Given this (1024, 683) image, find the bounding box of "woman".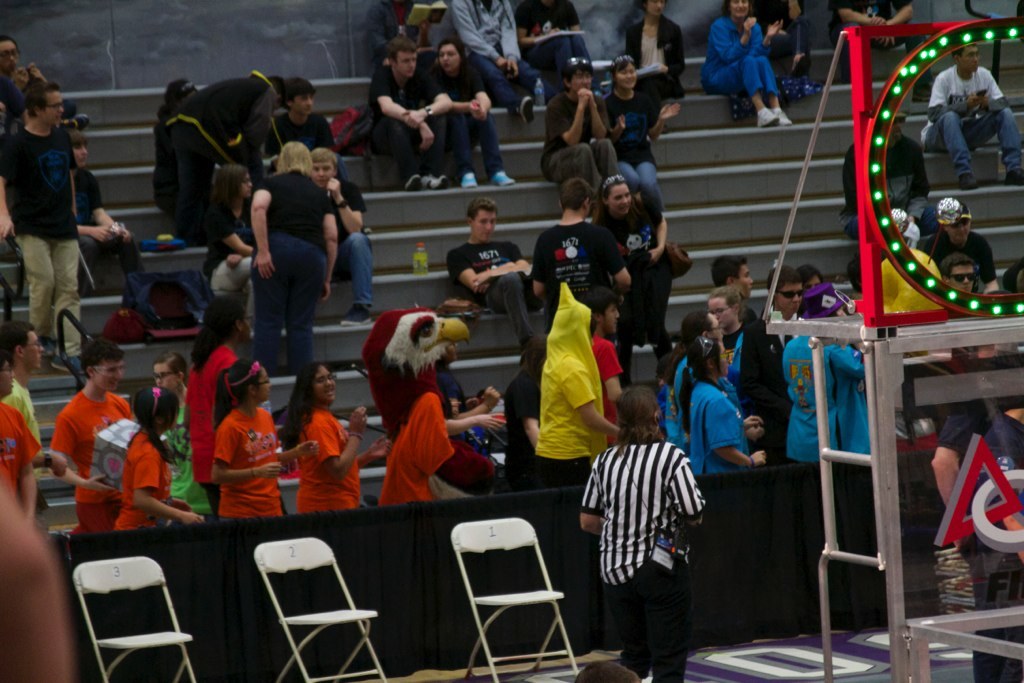
{"x1": 247, "y1": 142, "x2": 342, "y2": 386}.
